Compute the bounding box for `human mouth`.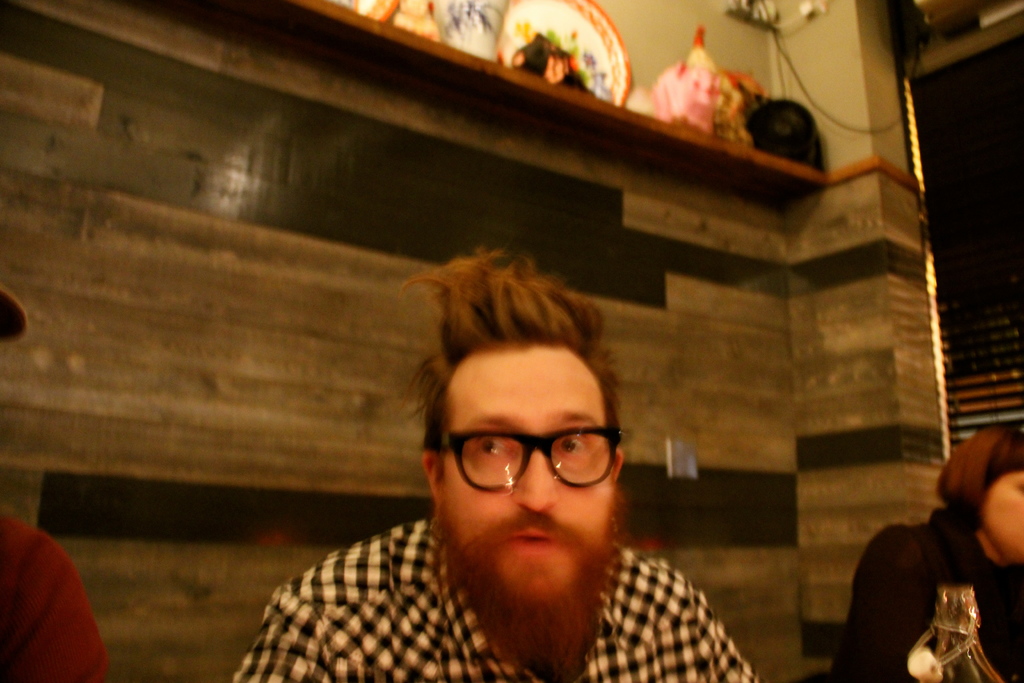
bbox=[500, 520, 567, 555].
